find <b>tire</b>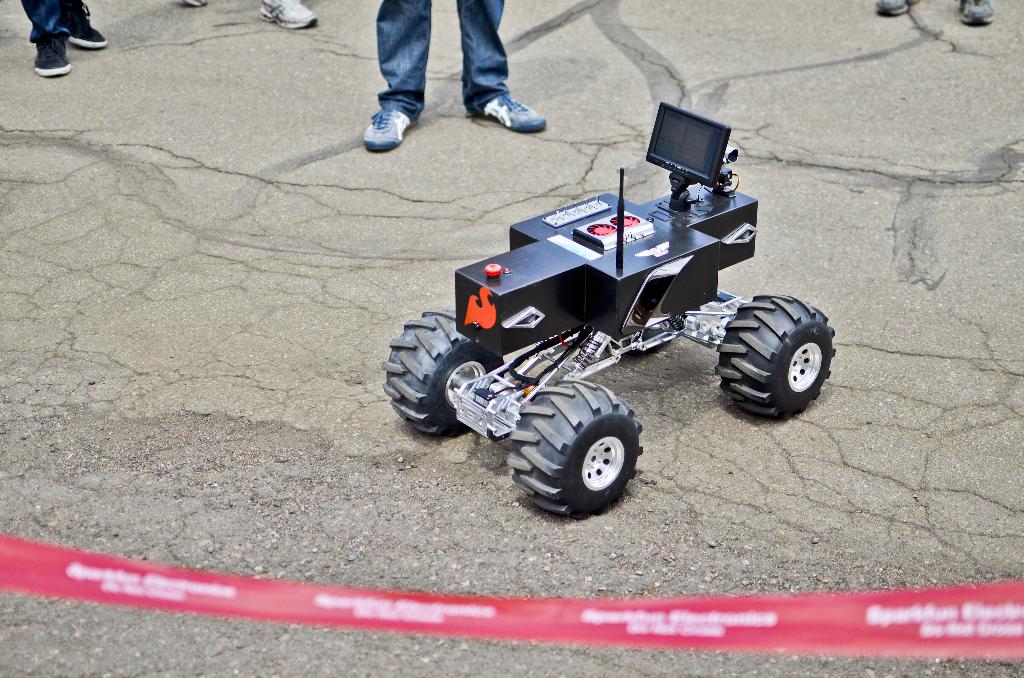
box=[506, 370, 644, 524]
